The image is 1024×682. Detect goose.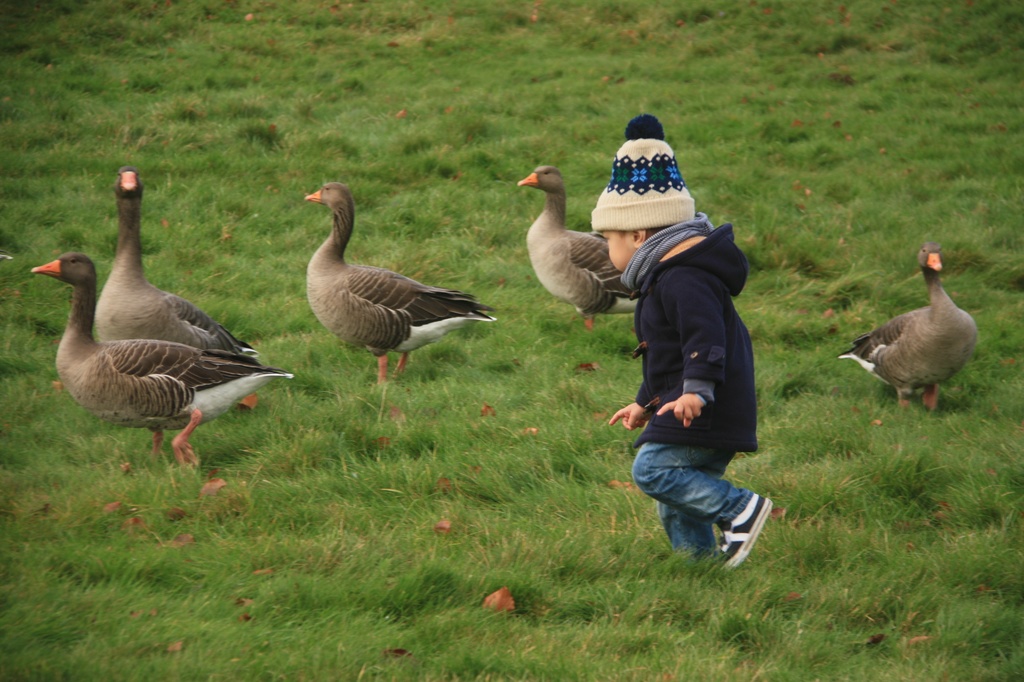
Detection: box(302, 181, 492, 393).
